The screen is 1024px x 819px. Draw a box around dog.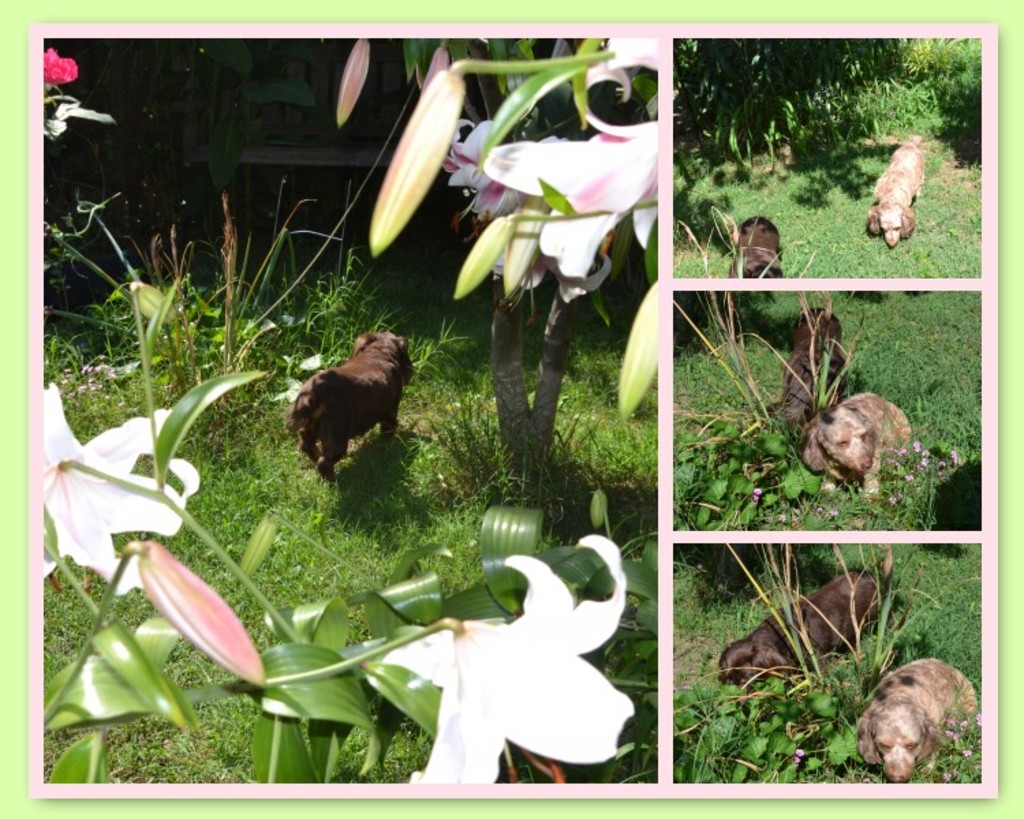
x1=730, y1=212, x2=782, y2=278.
